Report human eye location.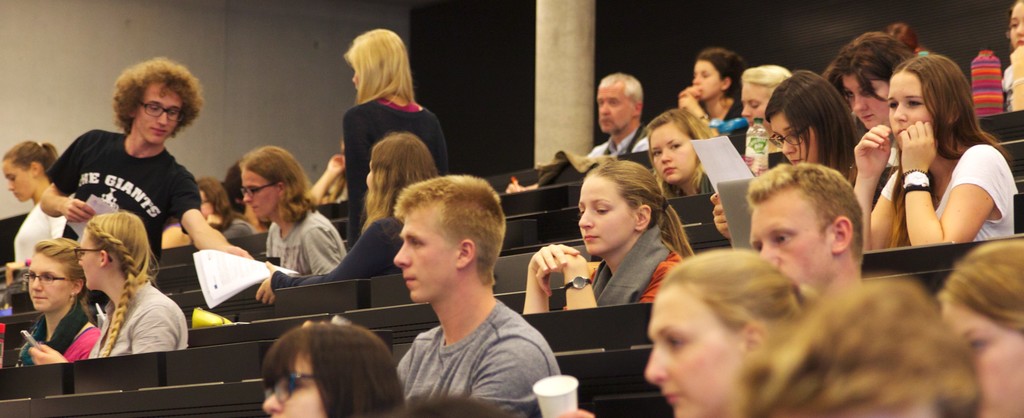
Report: [666,140,682,151].
